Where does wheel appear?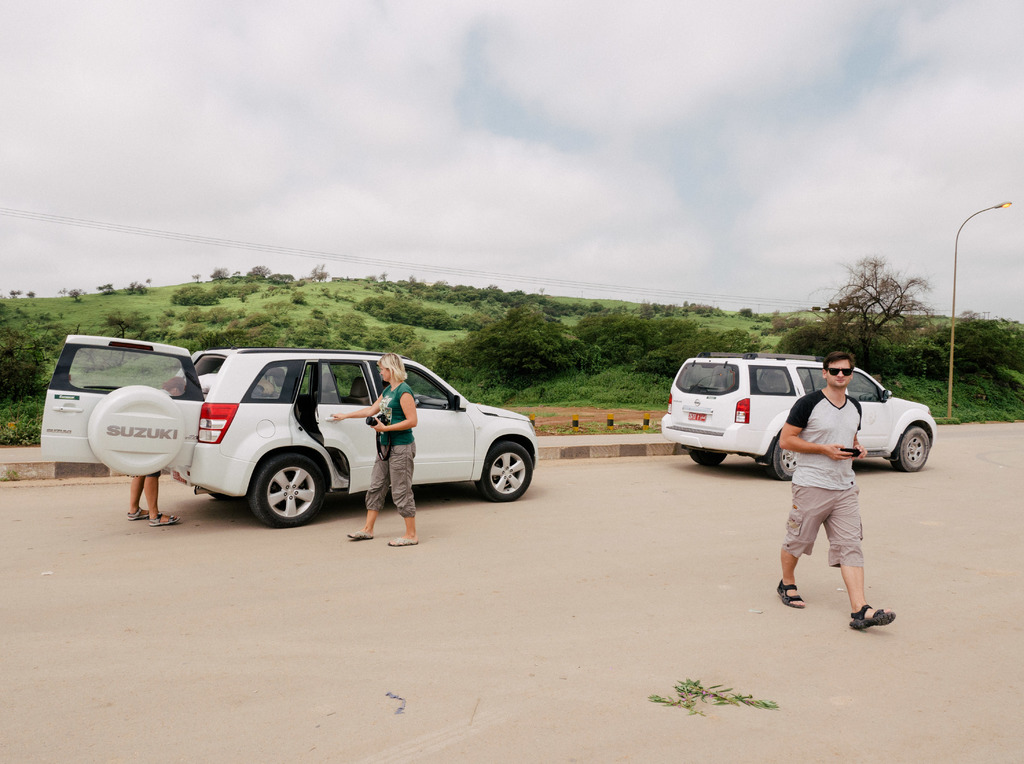
Appears at [left=83, top=386, right=185, bottom=476].
